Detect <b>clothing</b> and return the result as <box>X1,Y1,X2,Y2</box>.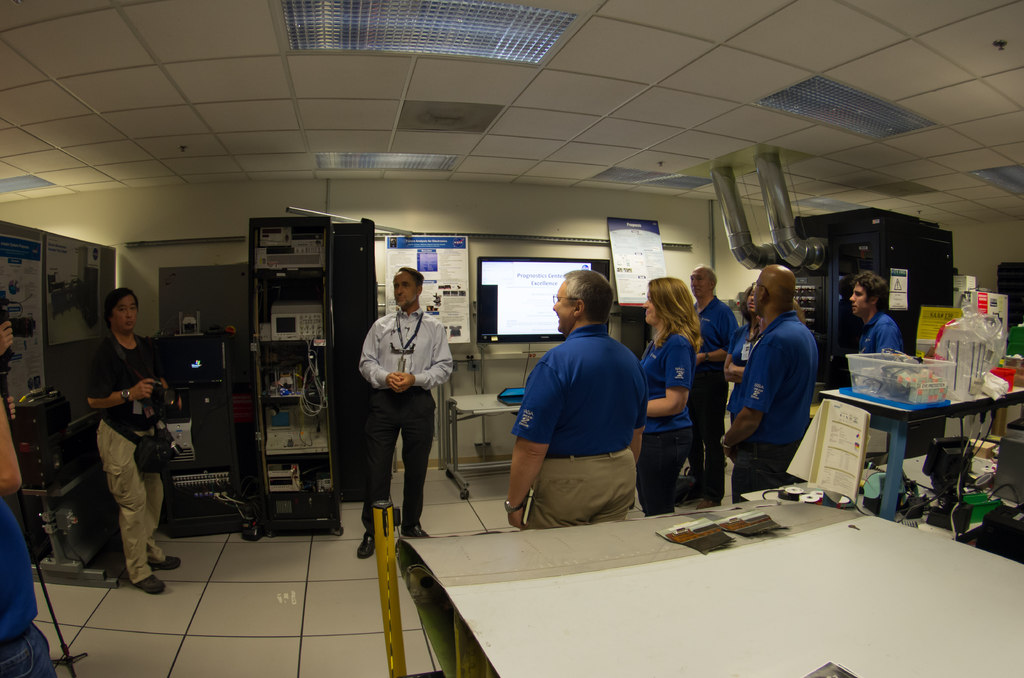
<box>855,307,902,354</box>.
